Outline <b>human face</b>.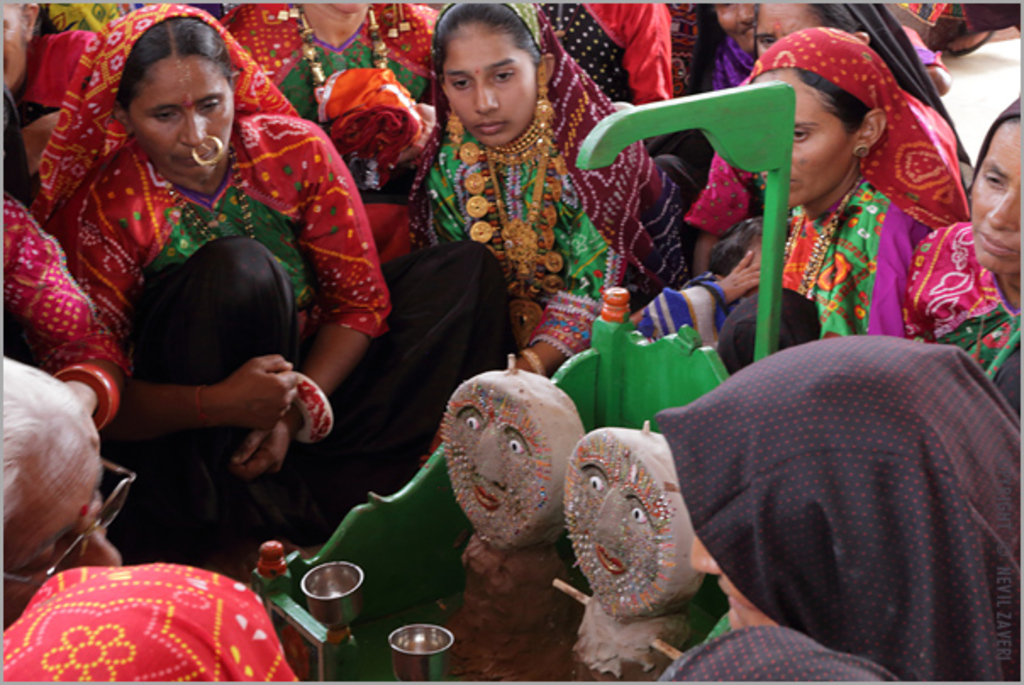
Outline: 710,0,758,54.
